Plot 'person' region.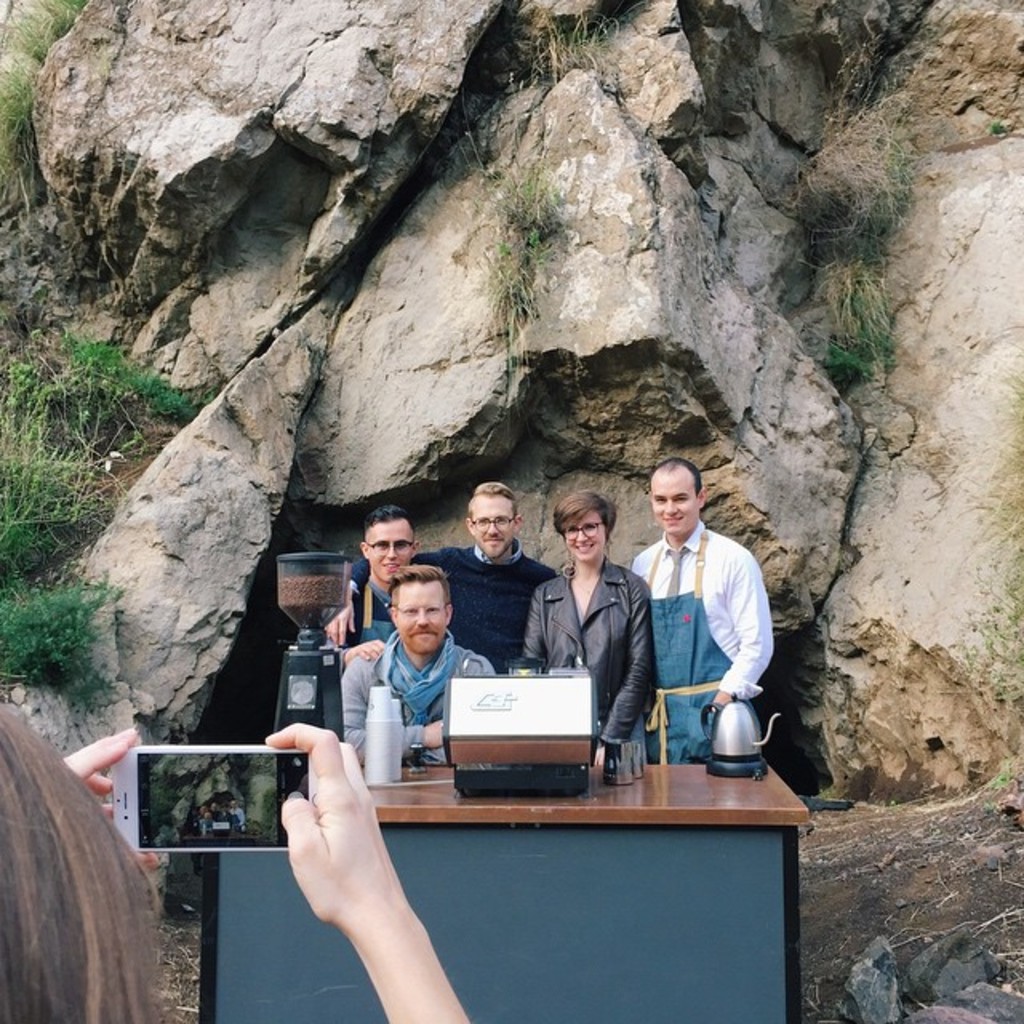
Plotted at locate(322, 502, 430, 659).
